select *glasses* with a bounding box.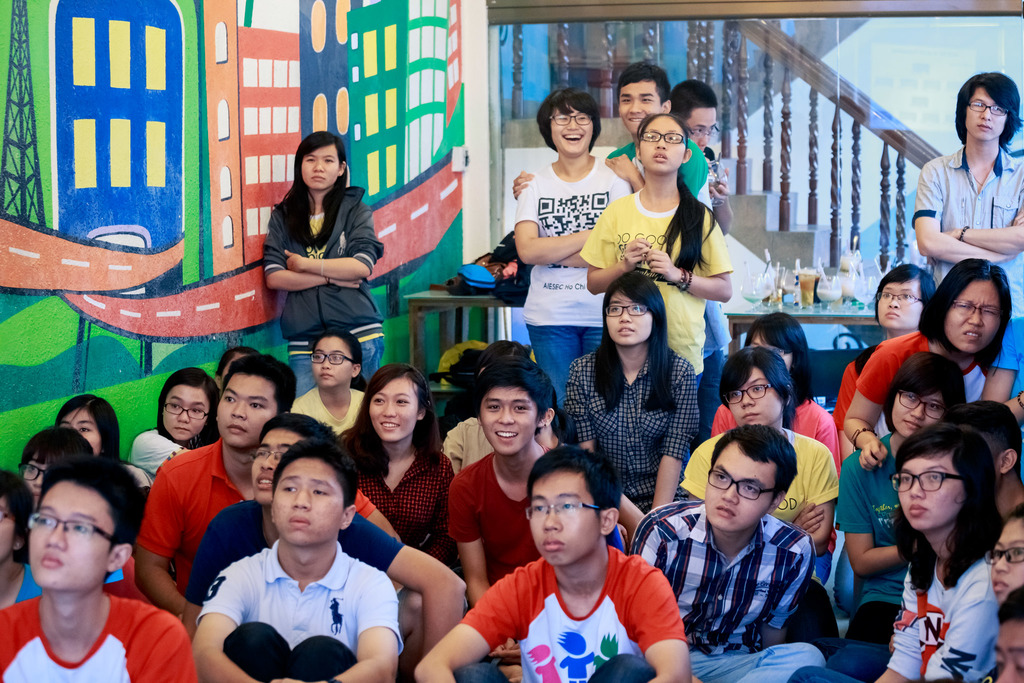
bbox=(637, 128, 684, 144).
